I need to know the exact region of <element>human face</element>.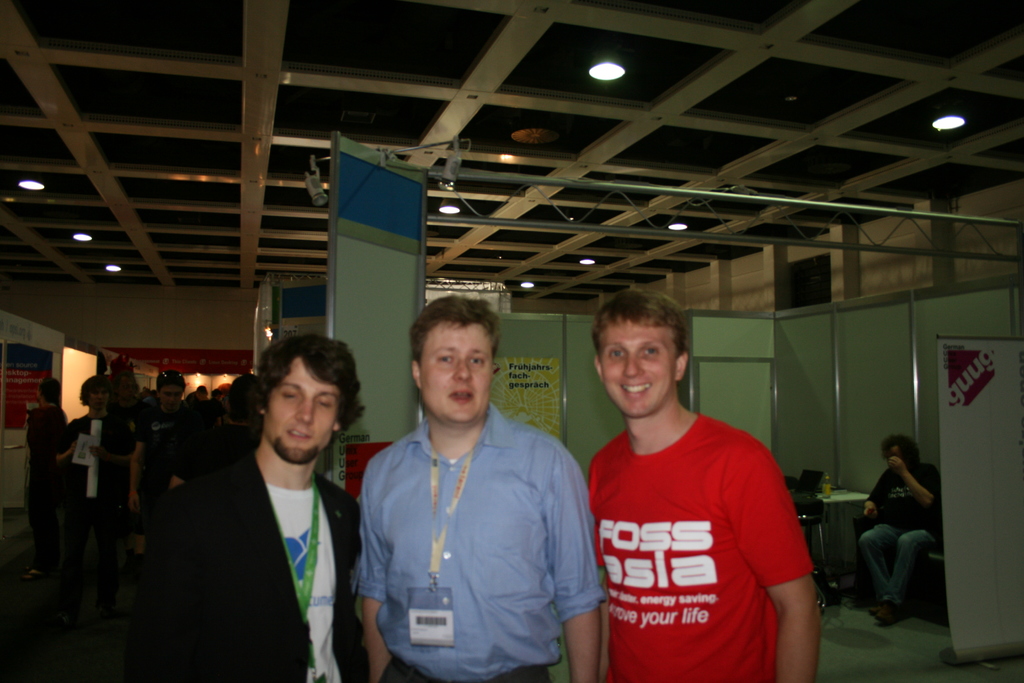
Region: locate(421, 318, 495, 422).
